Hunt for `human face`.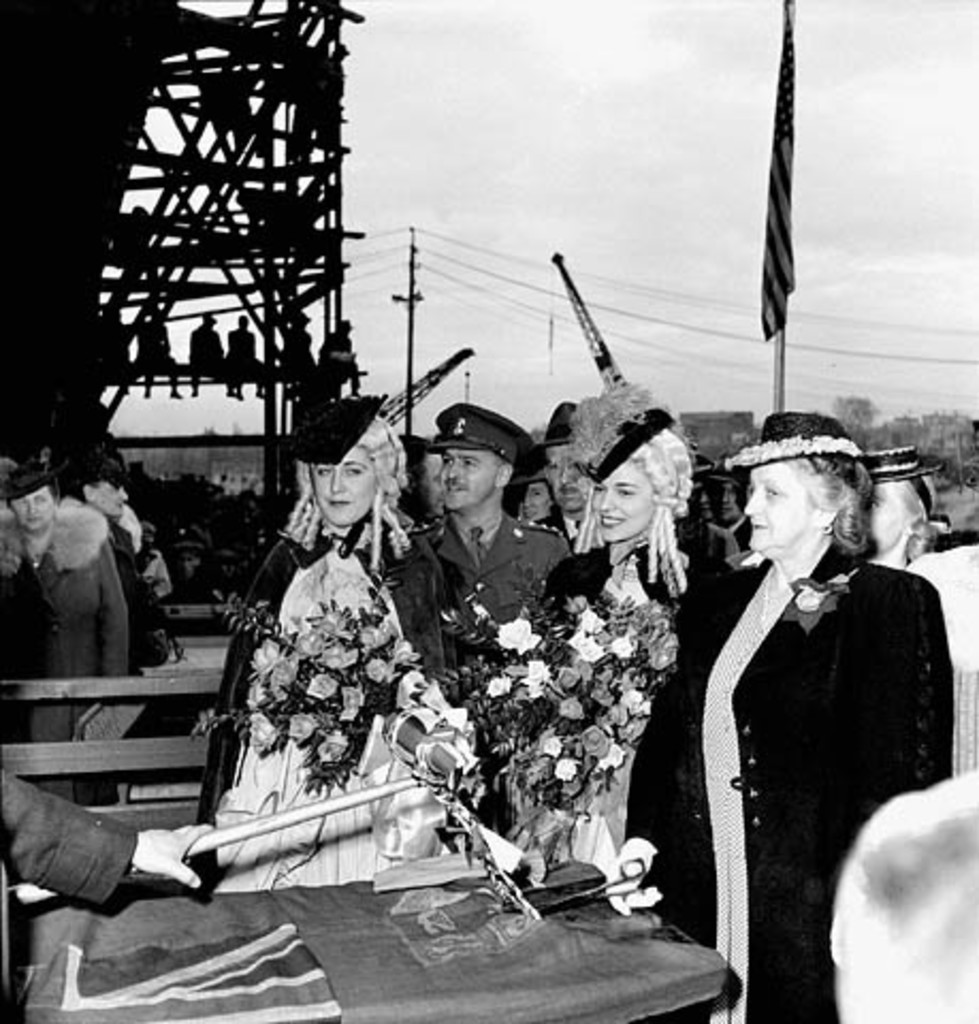
Hunted down at 525, 484, 555, 518.
